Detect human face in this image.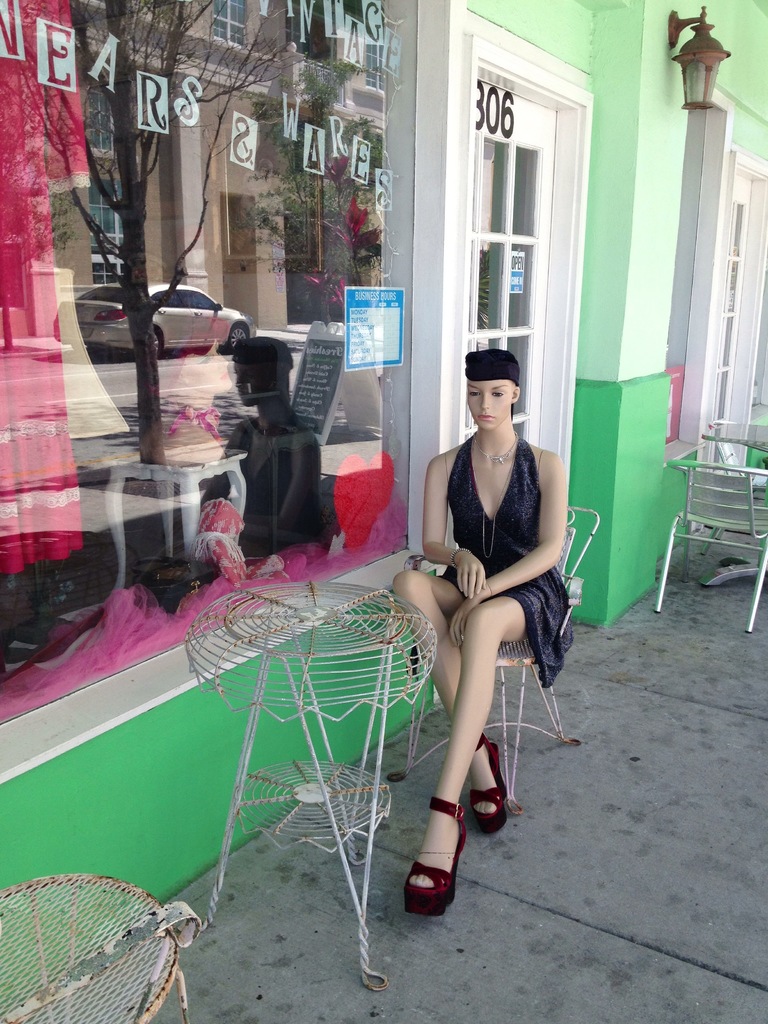
Detection: [left=462, top=381, right=511, bottom=429].
